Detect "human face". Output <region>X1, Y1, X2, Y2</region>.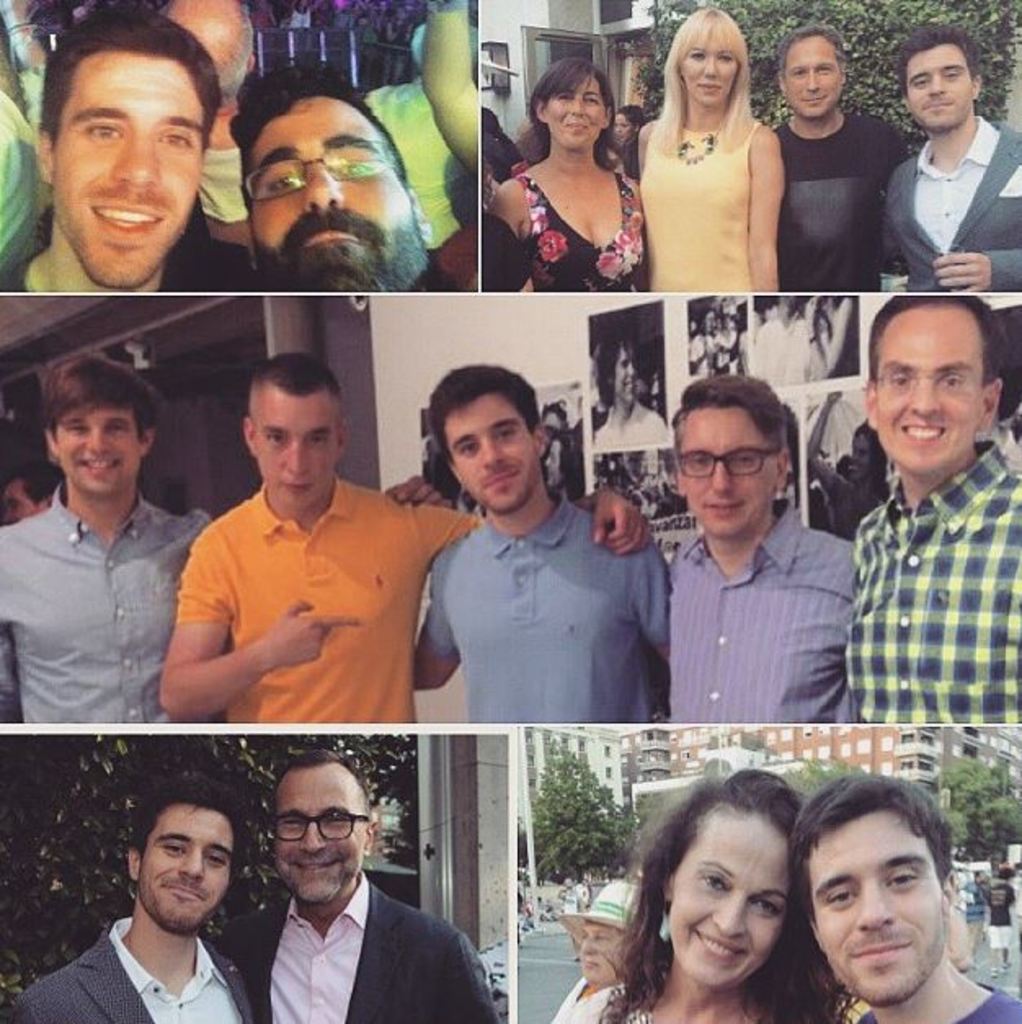
<region>0, 488, 49, 516</region>.
